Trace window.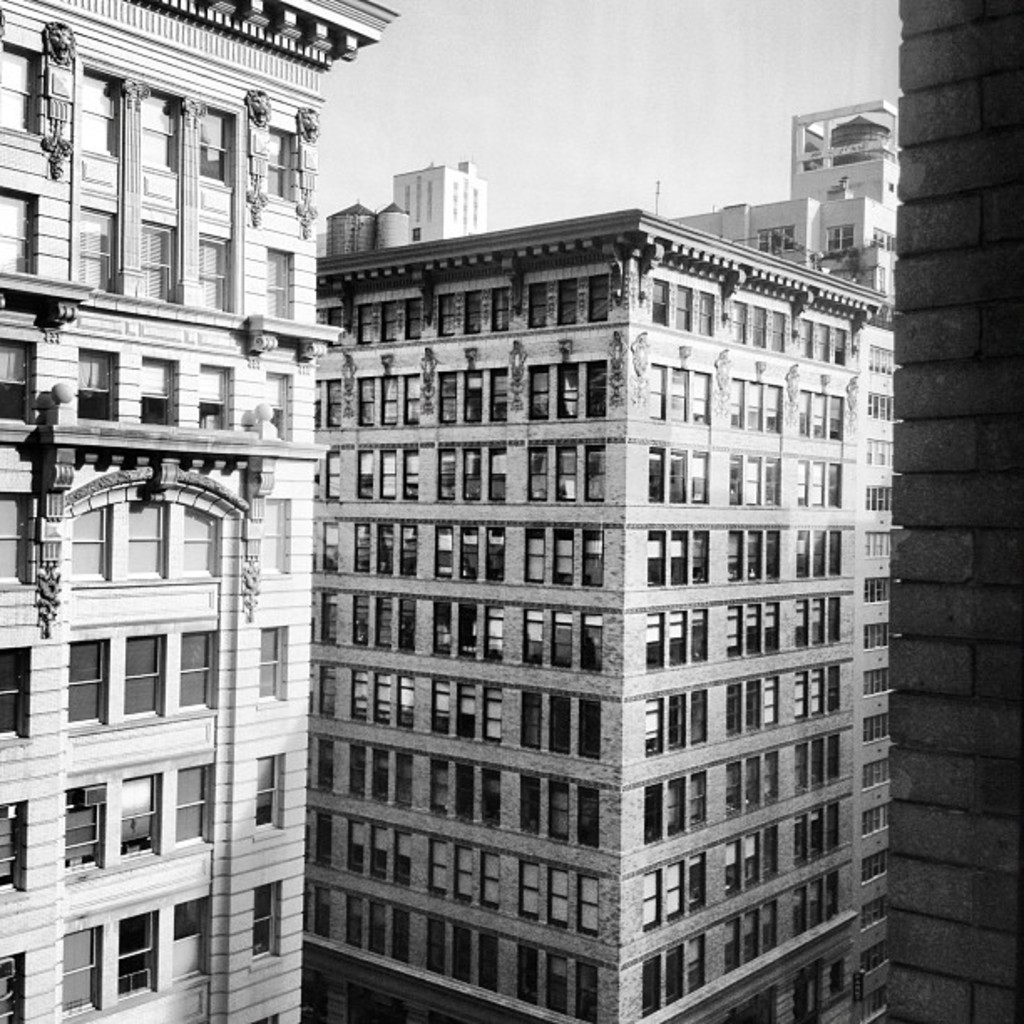
Traced to bbox(741, 683, 765, 730).
